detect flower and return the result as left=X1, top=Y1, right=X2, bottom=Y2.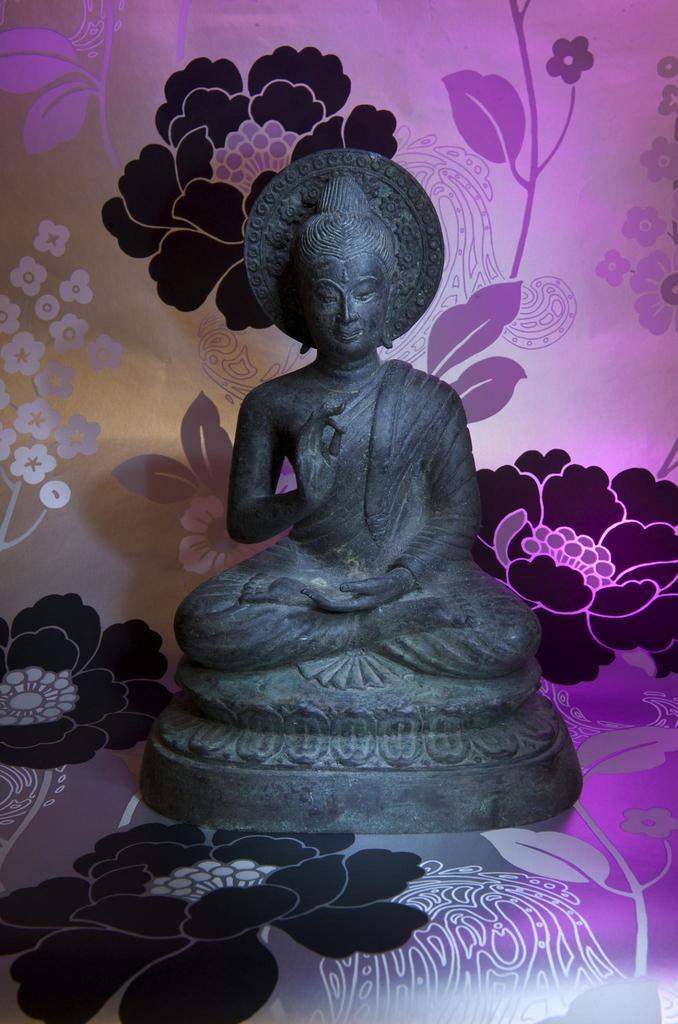
left=179, top=490, right=275, bottom=579.
